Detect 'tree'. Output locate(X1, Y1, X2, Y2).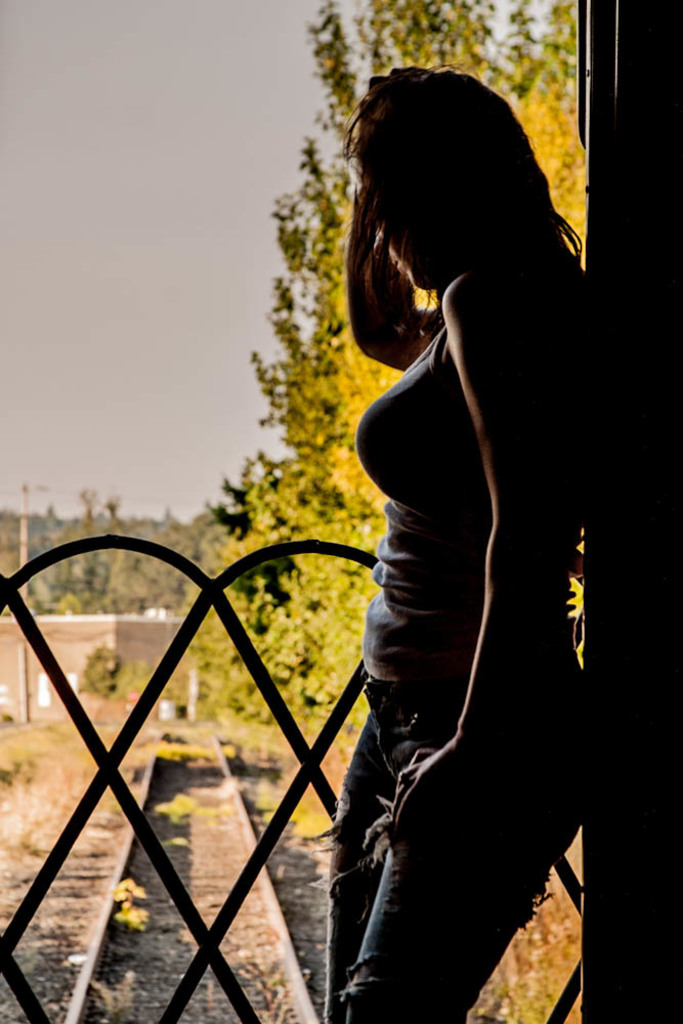
locate(0, 476, 221, 641).
